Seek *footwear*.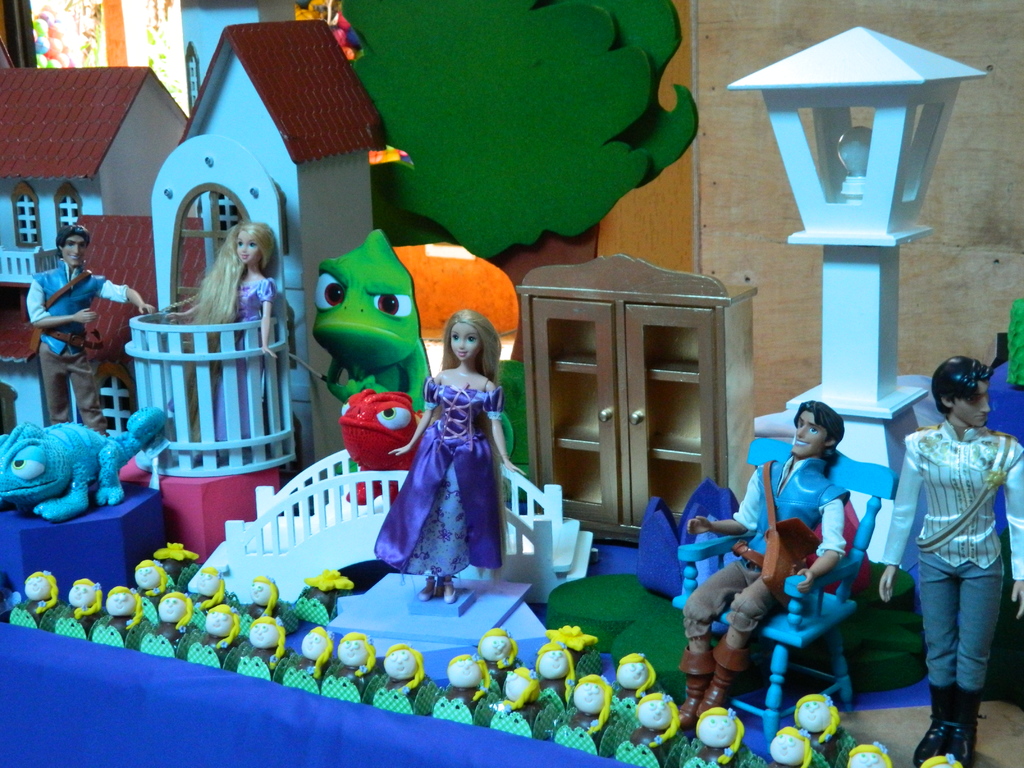
select_region(914, 684, 961, 767).
